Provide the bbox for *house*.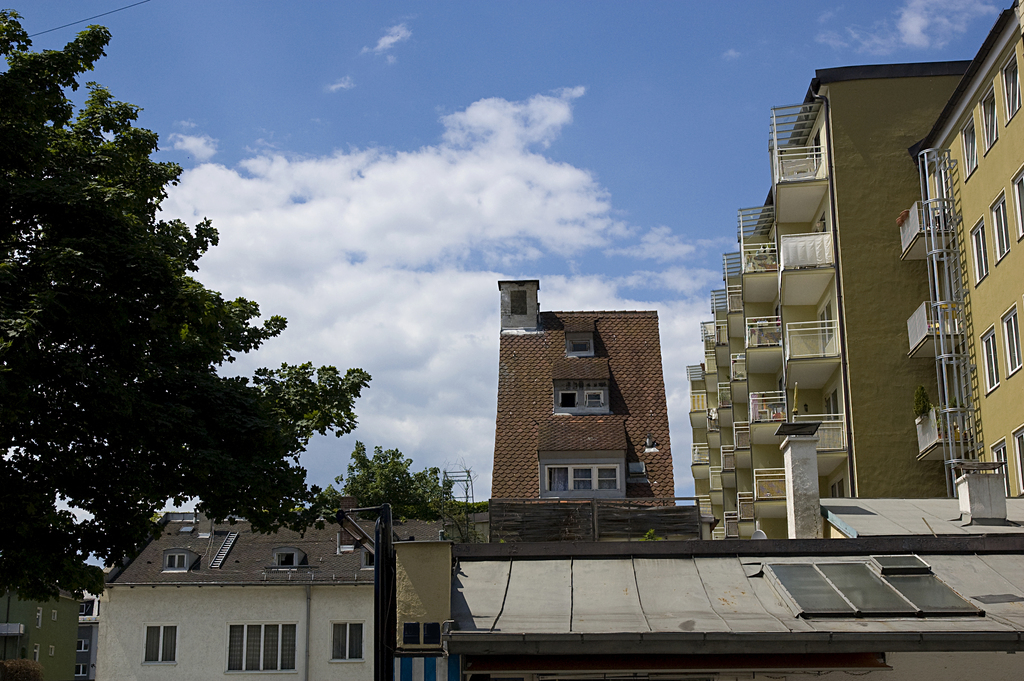
l=94, t=511, r=447, b=680.
